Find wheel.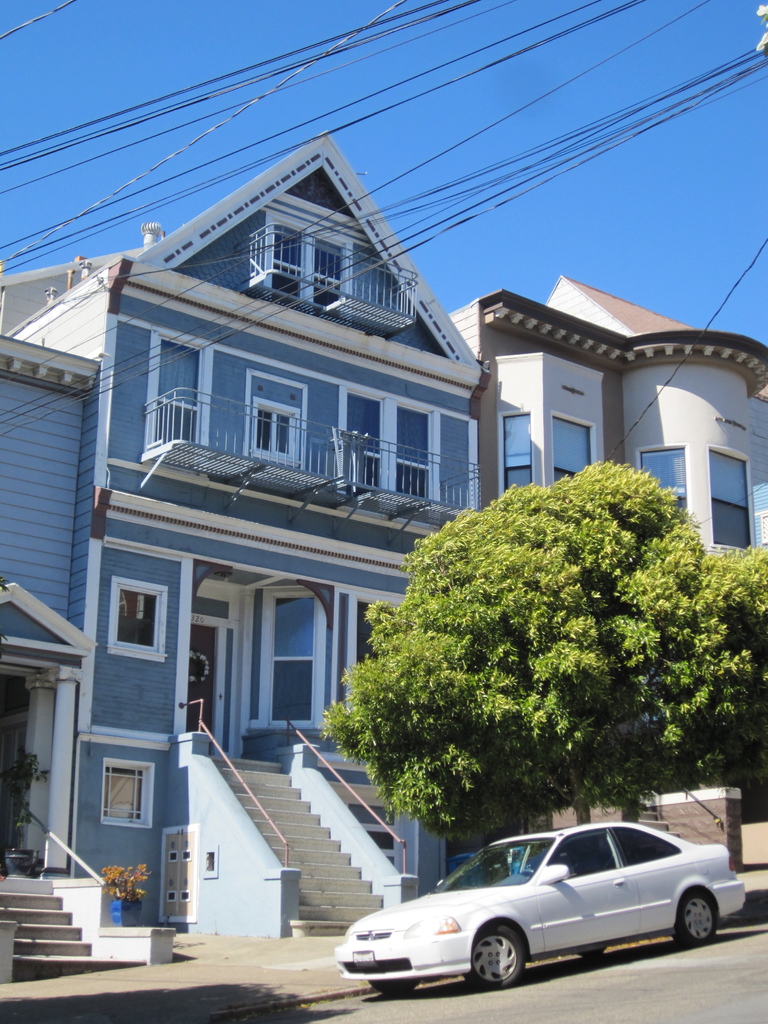
472, 936, 556, 995.
